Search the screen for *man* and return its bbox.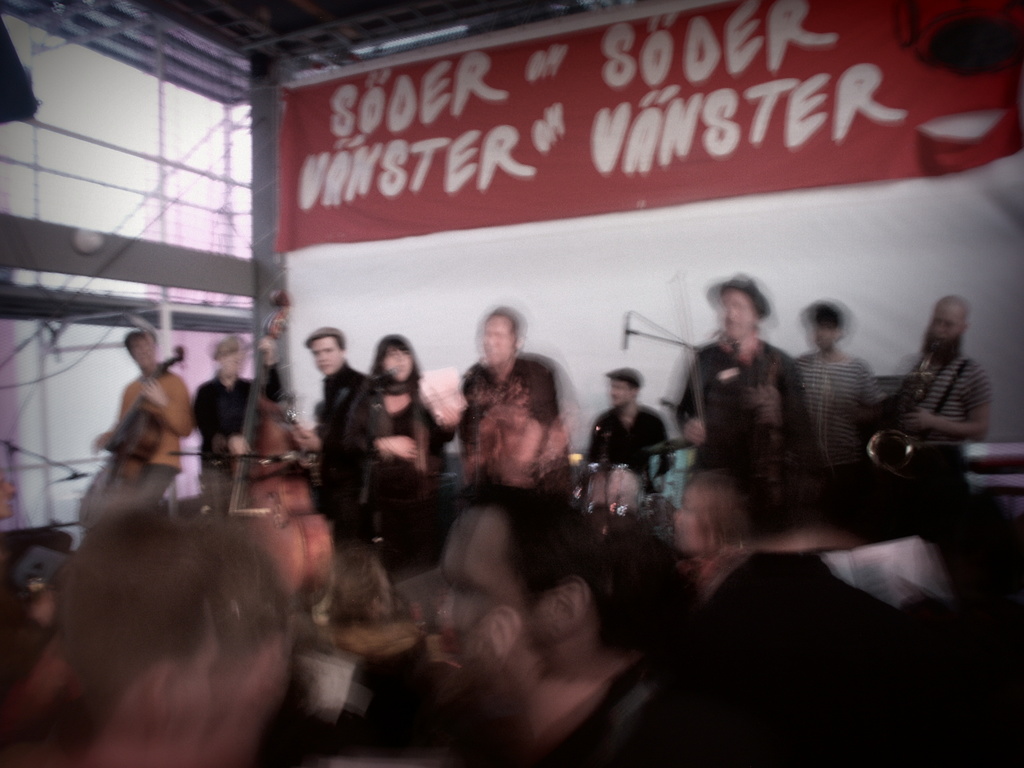
Found: [789, 302, 886, 498].
